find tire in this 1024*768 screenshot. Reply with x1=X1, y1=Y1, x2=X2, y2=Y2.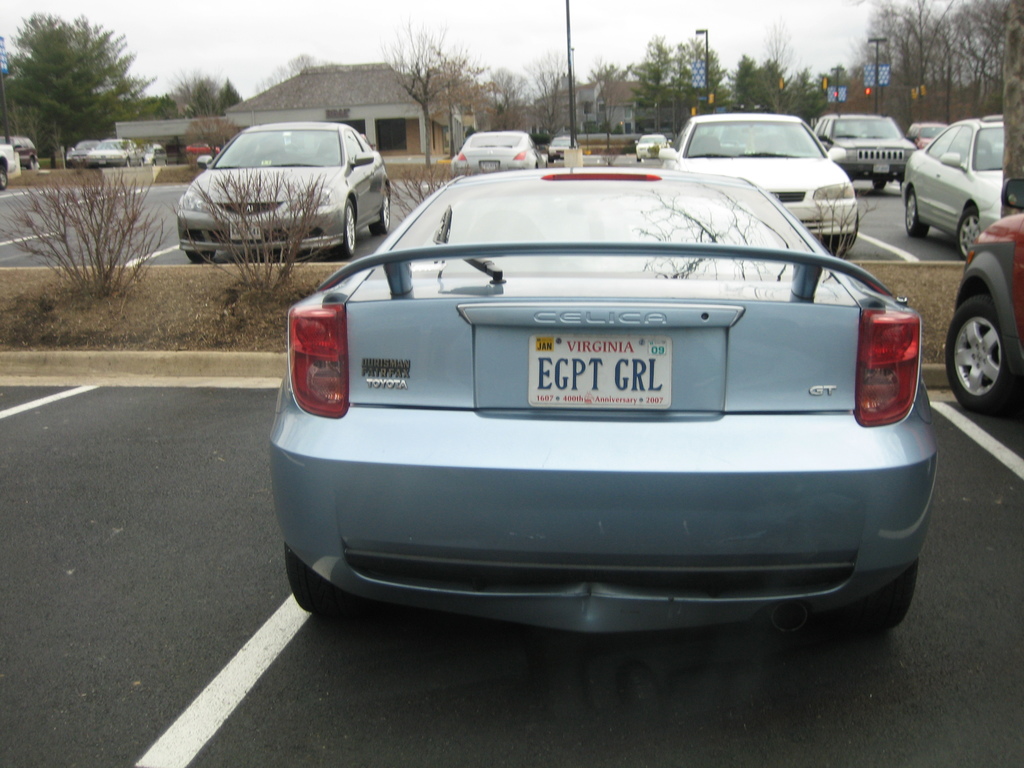
x1=151, y1=159, x2=156, y2=162.
